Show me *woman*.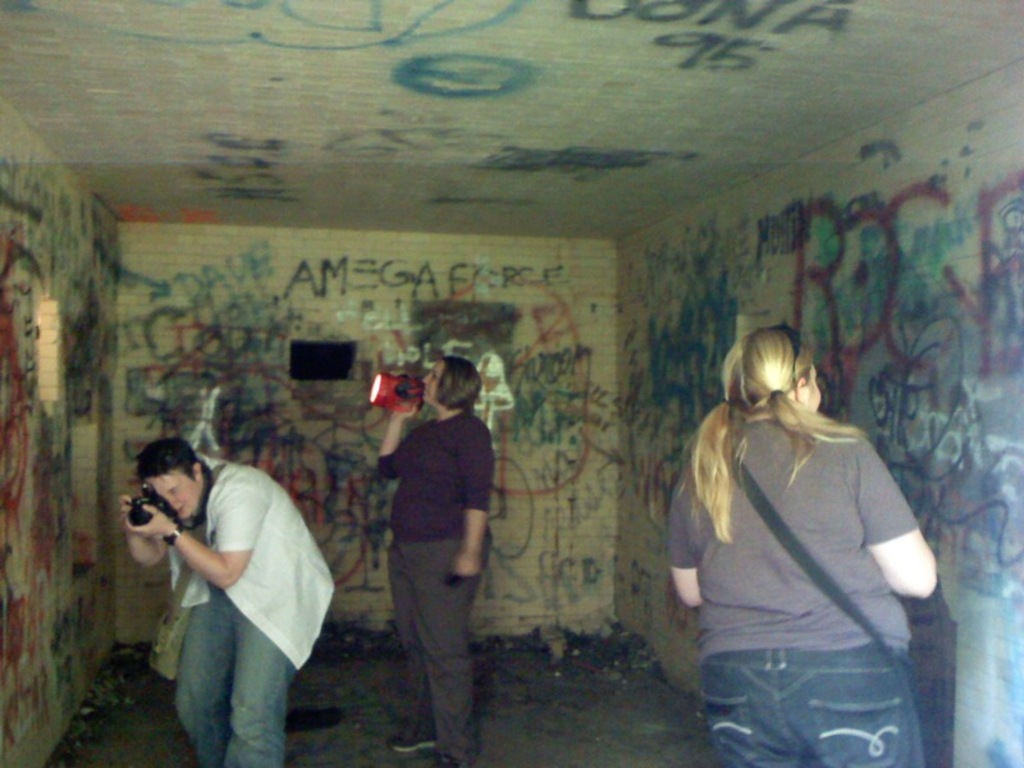
*woman* is here: [372,346,498,767].
